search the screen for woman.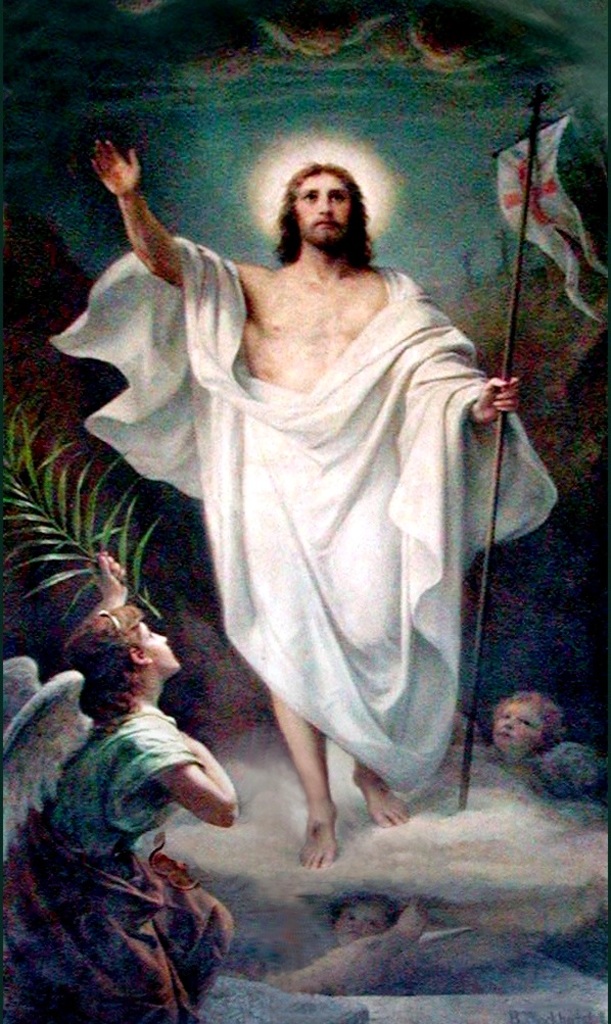
Found at locate(0, 549, 240, 1023).
